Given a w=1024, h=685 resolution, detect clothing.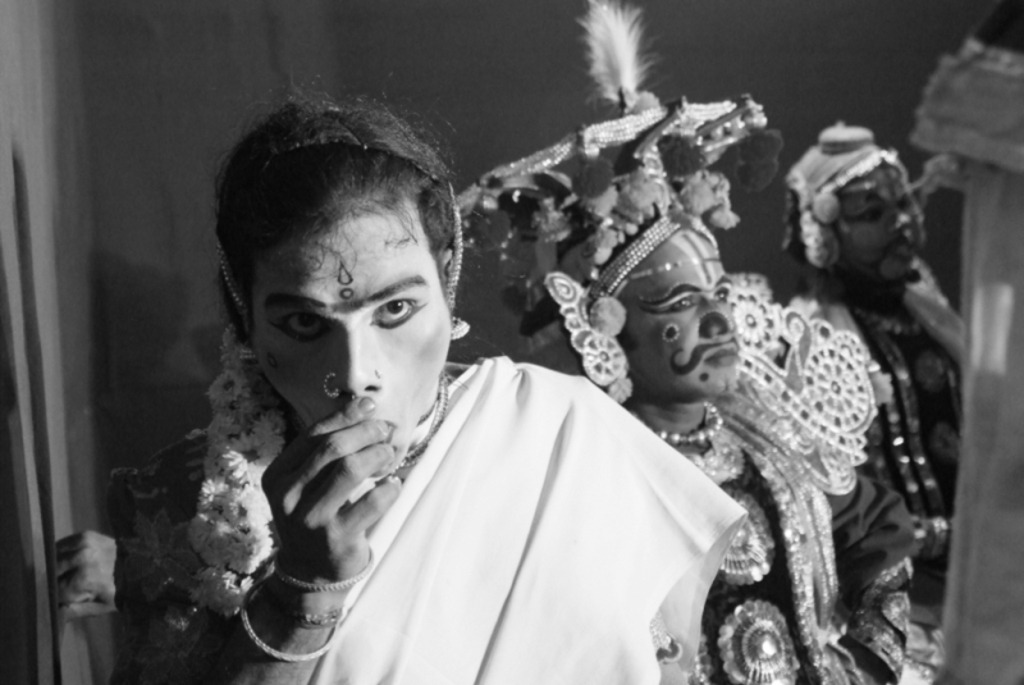
805 283 968 639.
